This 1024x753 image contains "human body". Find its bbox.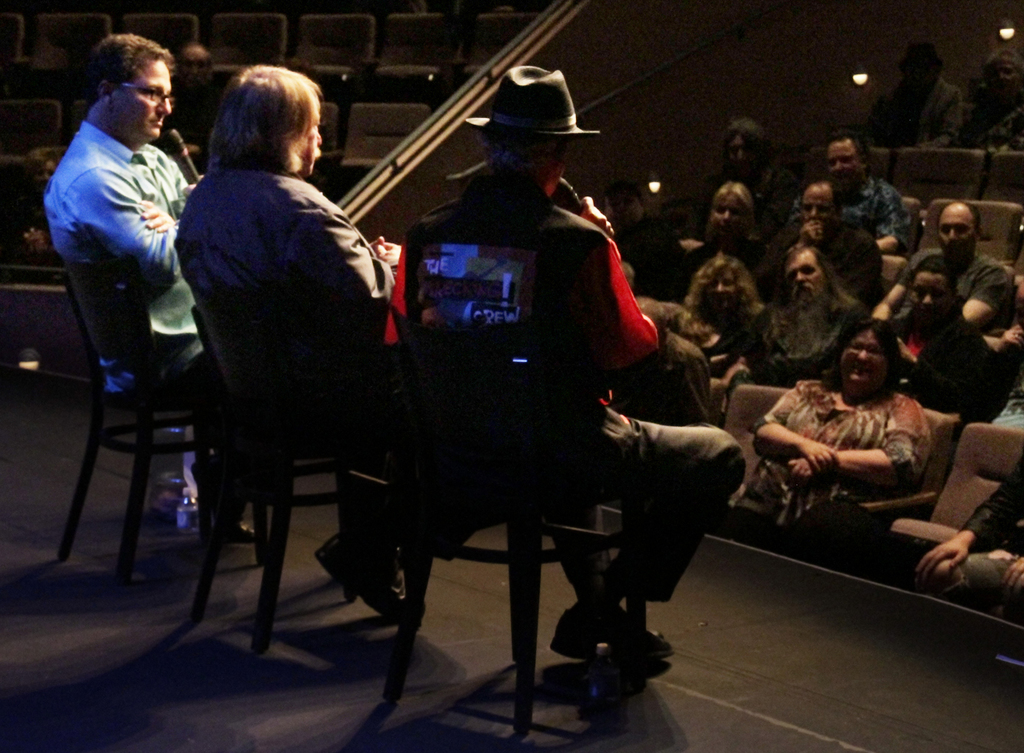
[x1=870, y1=40, x2=956, y2=131].
